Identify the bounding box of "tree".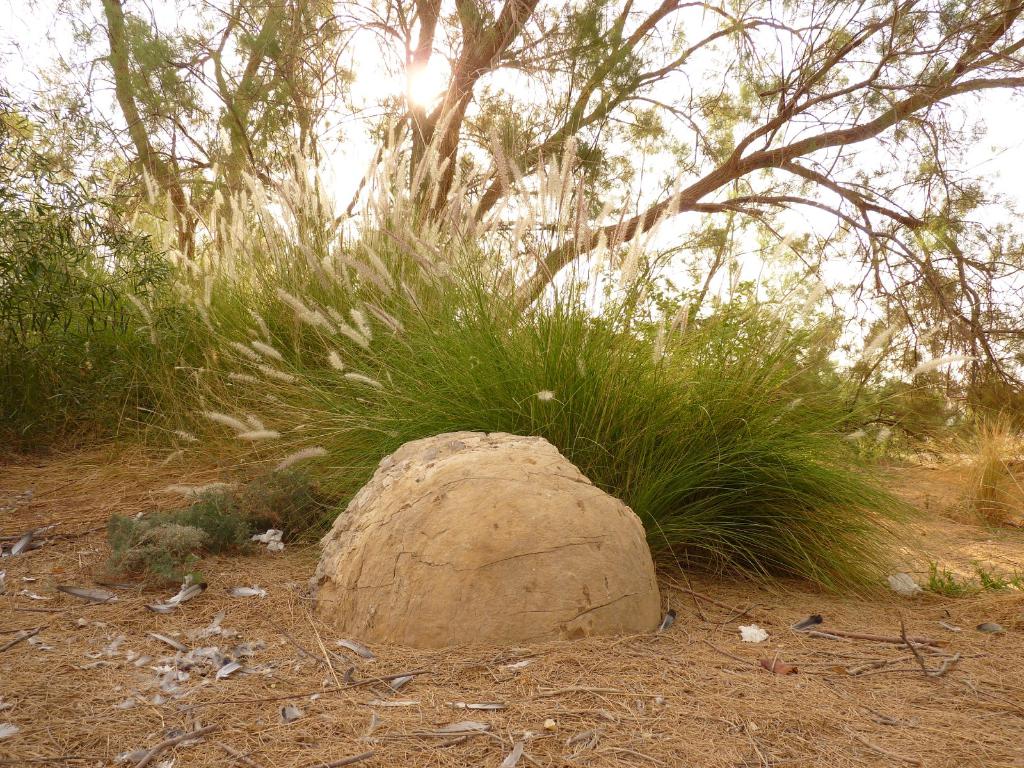
select_region(54, 138, 231, 308).
